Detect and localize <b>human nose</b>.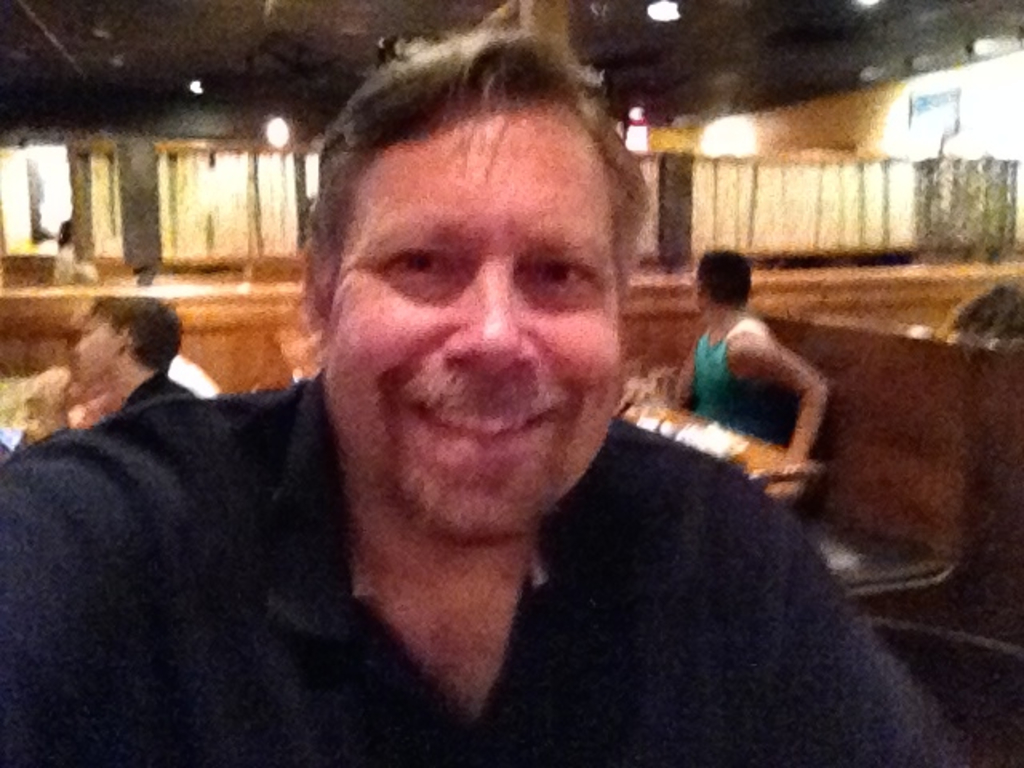
Localized at {"left": 67, "top": 333, "right": 86, "bottom": 355}.
